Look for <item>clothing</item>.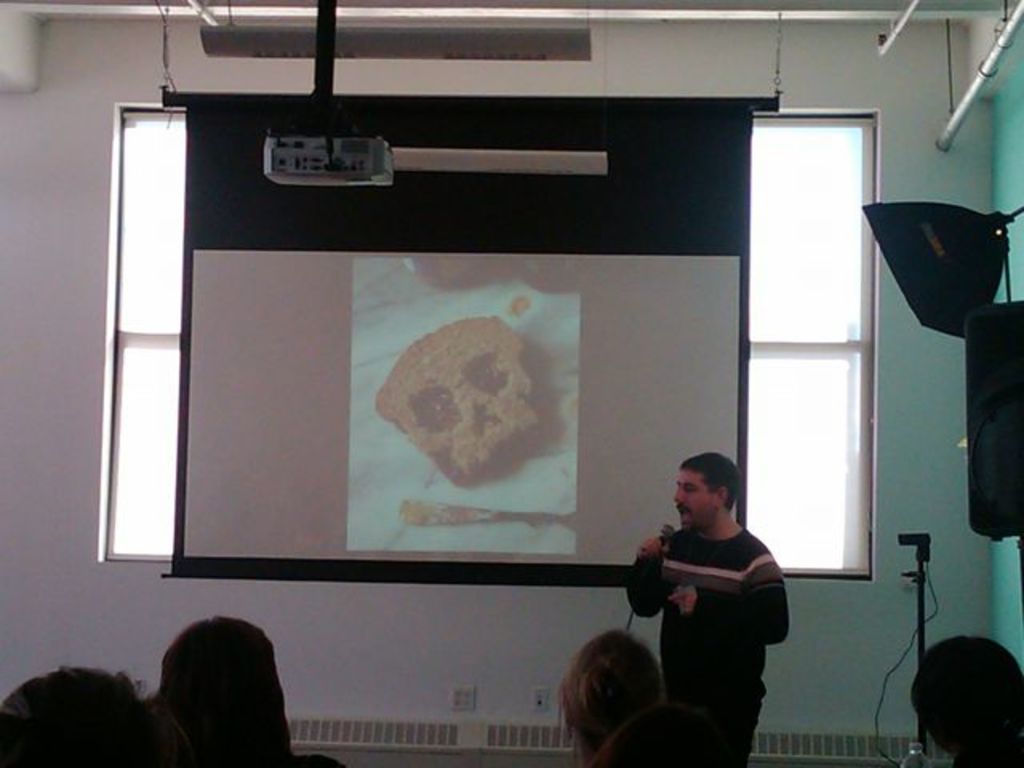
Found: (598,728,674,765).
